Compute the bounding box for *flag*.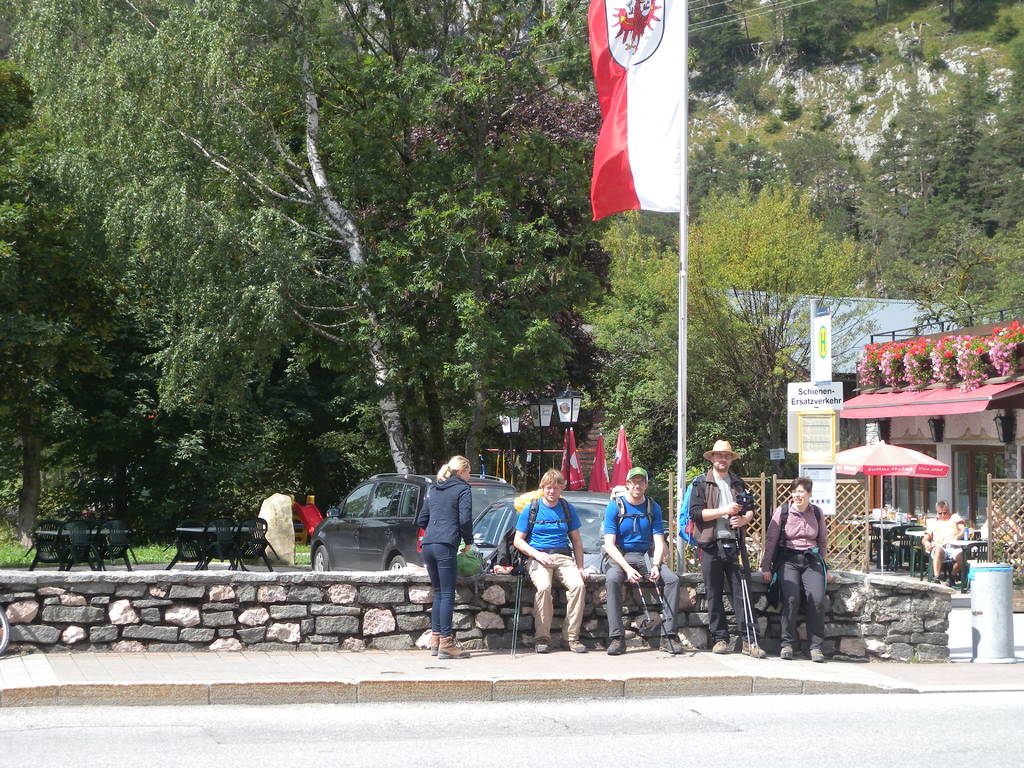
select_region(559, 429, 573, 488).
